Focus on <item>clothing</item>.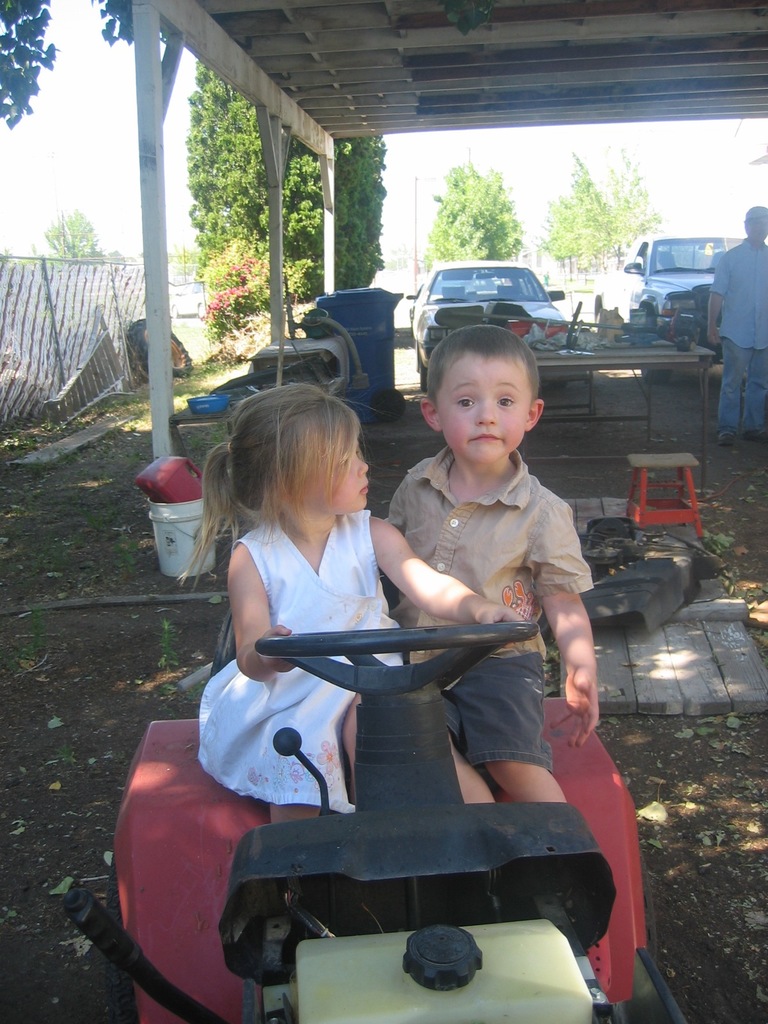
Focused at <region>200, 514, 407, 804</region>.
